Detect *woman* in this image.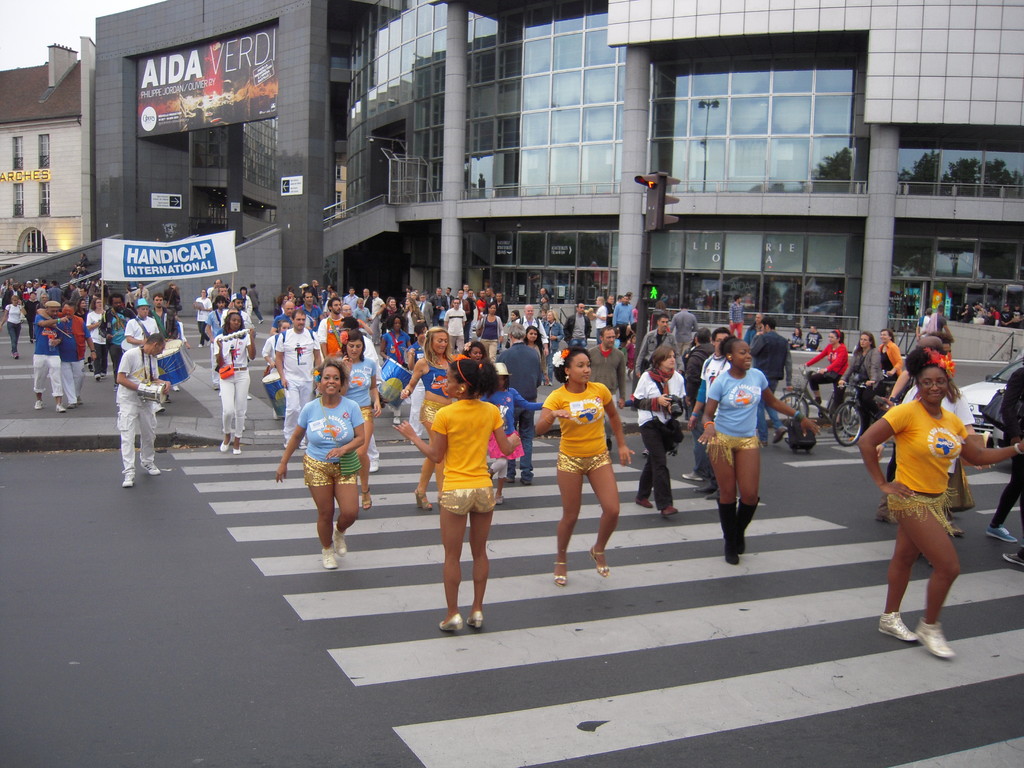
Detection: [0,292,29,357].
